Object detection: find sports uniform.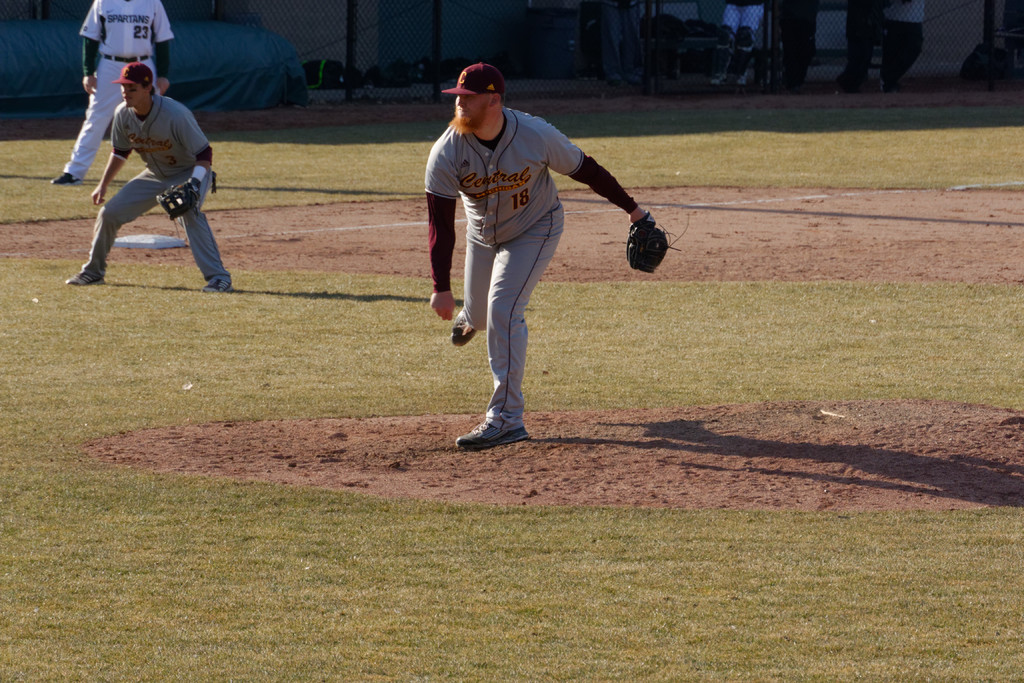
detection(85, 85, 233, 295).
